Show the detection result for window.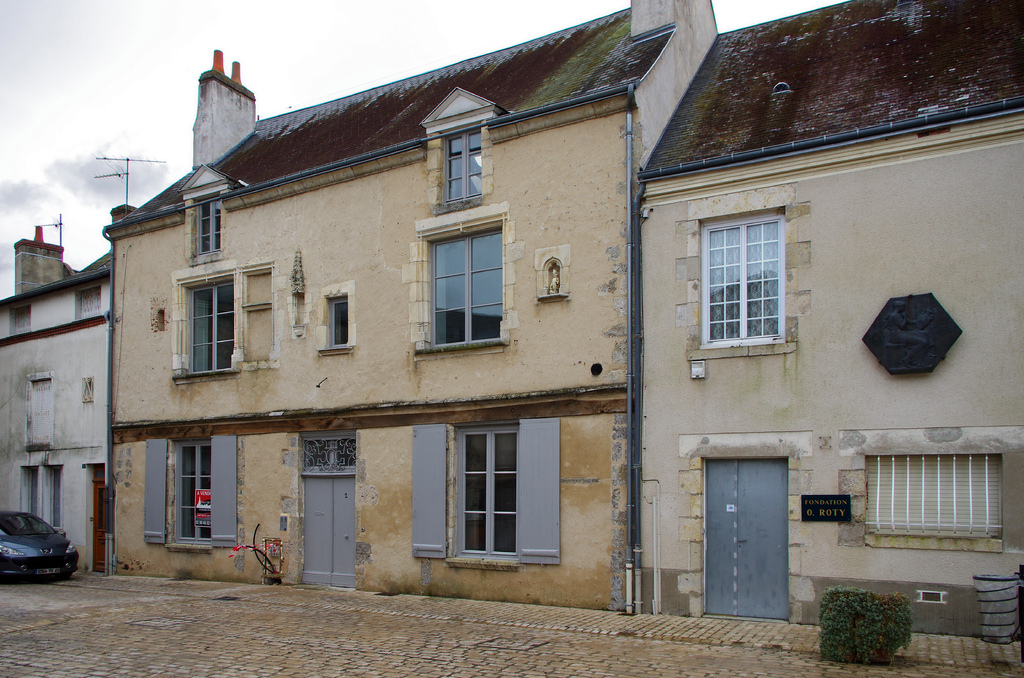
(left=863, top=444, right=1004, bottom=542).
